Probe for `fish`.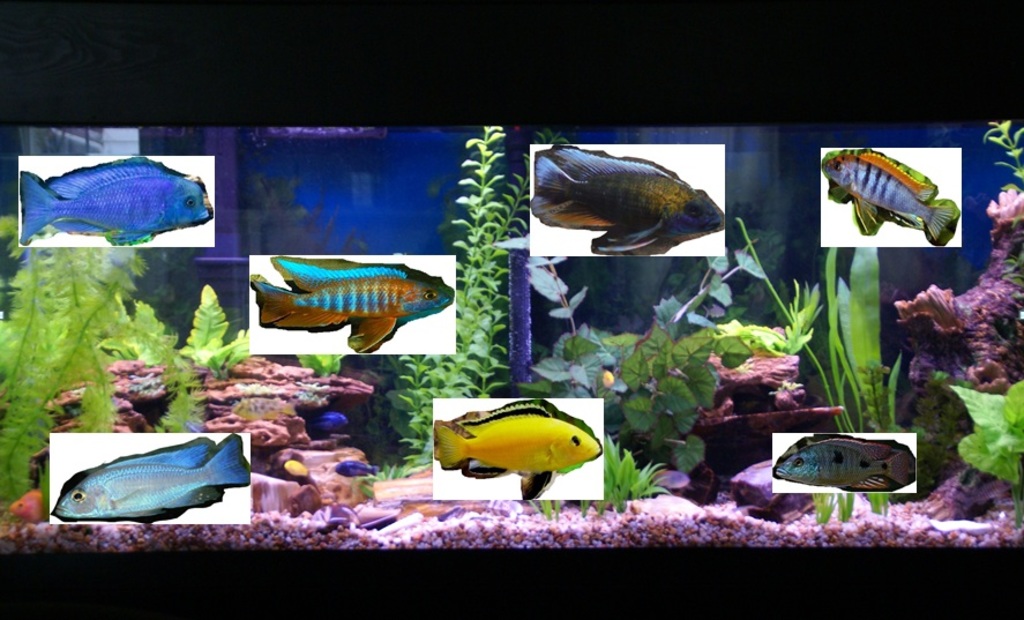
Probe result: bbox=(433, 395, 605, 500).
